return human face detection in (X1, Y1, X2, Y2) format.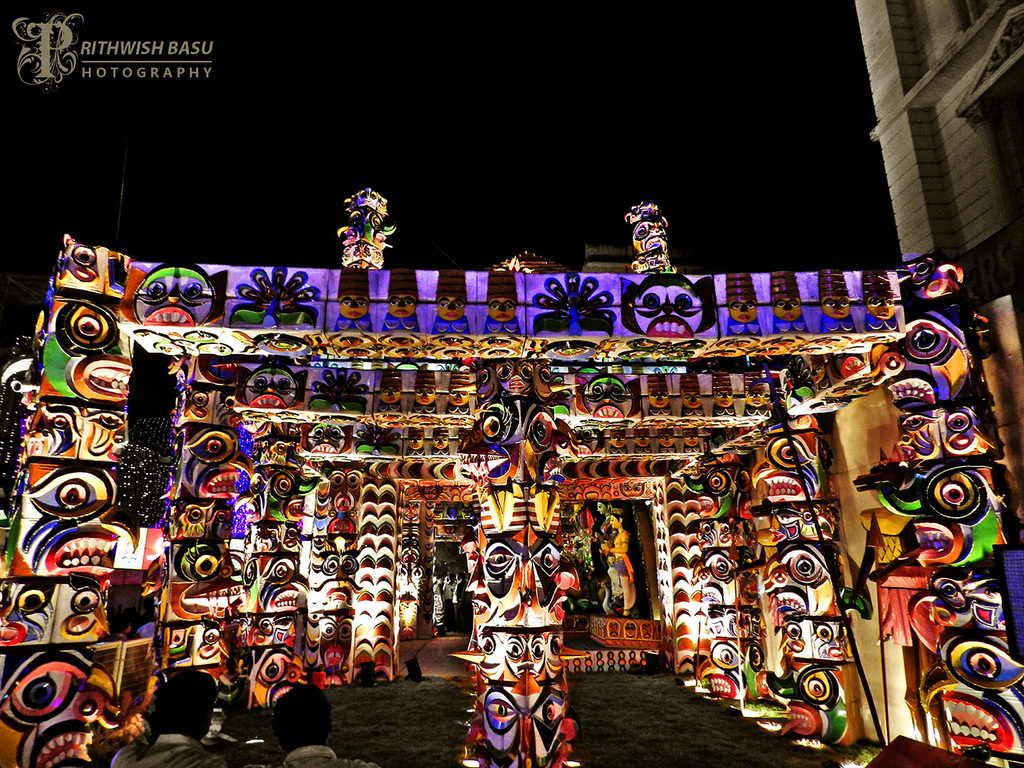
(611, 515, 621, 527).
